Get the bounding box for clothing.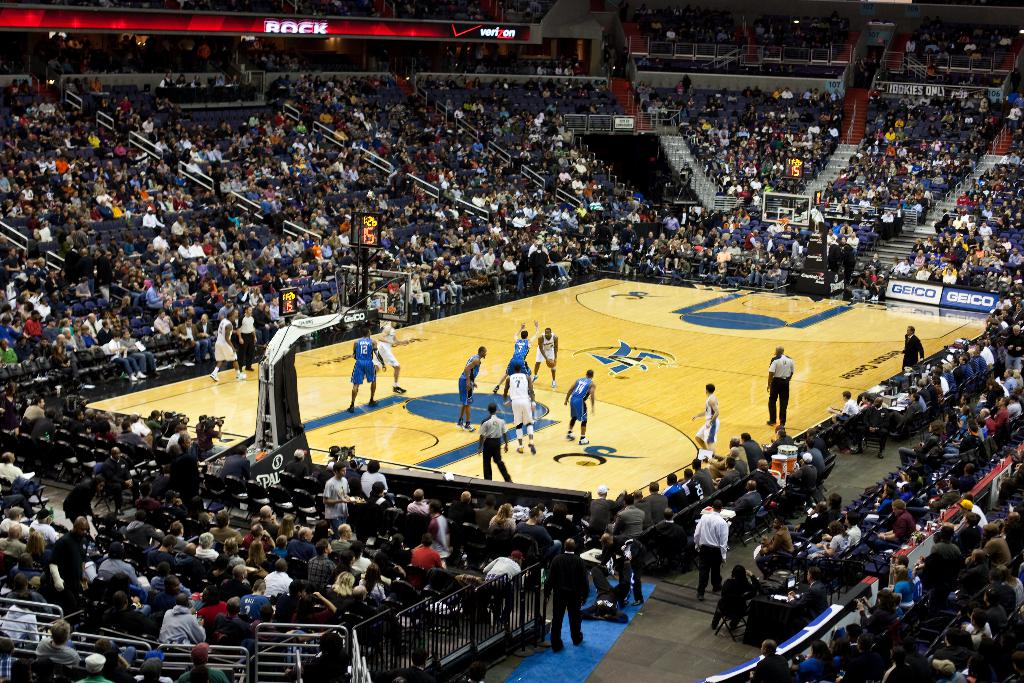
(x1=693, y1=510, x2=726, y2=594).
